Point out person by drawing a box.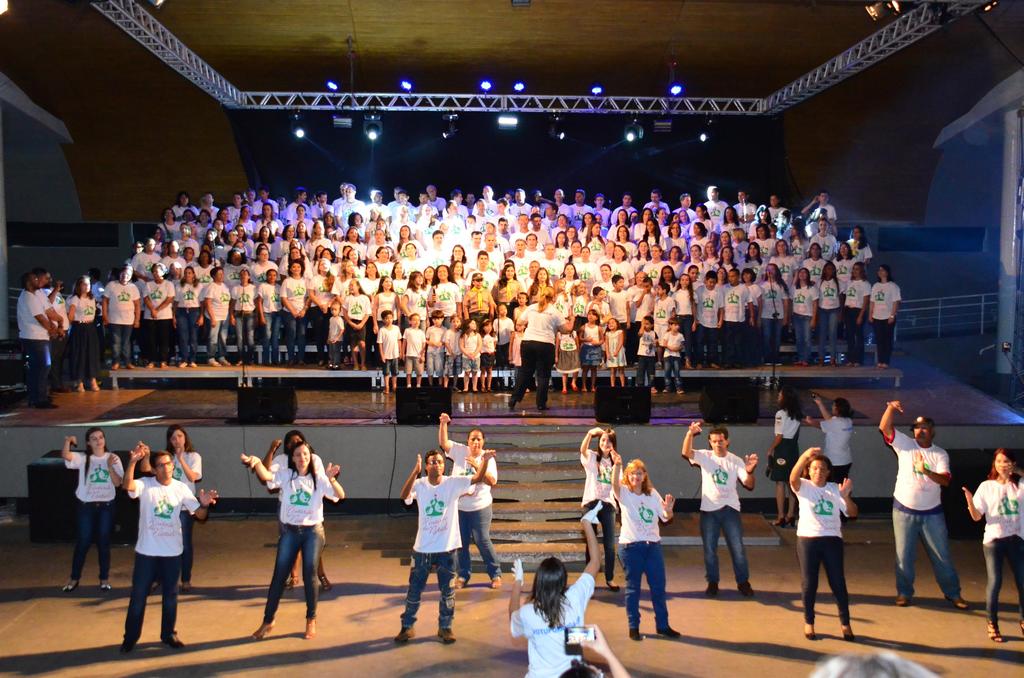
Rect(580, 428, 624, 590).
